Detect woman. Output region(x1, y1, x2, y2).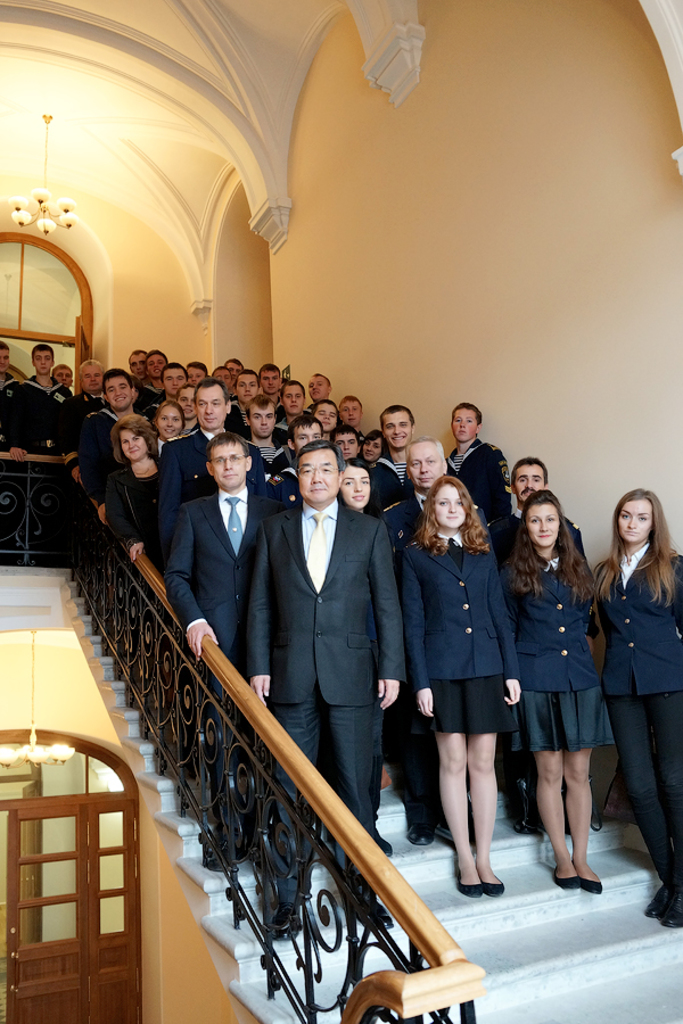
region(353, 428, 384, 464).
